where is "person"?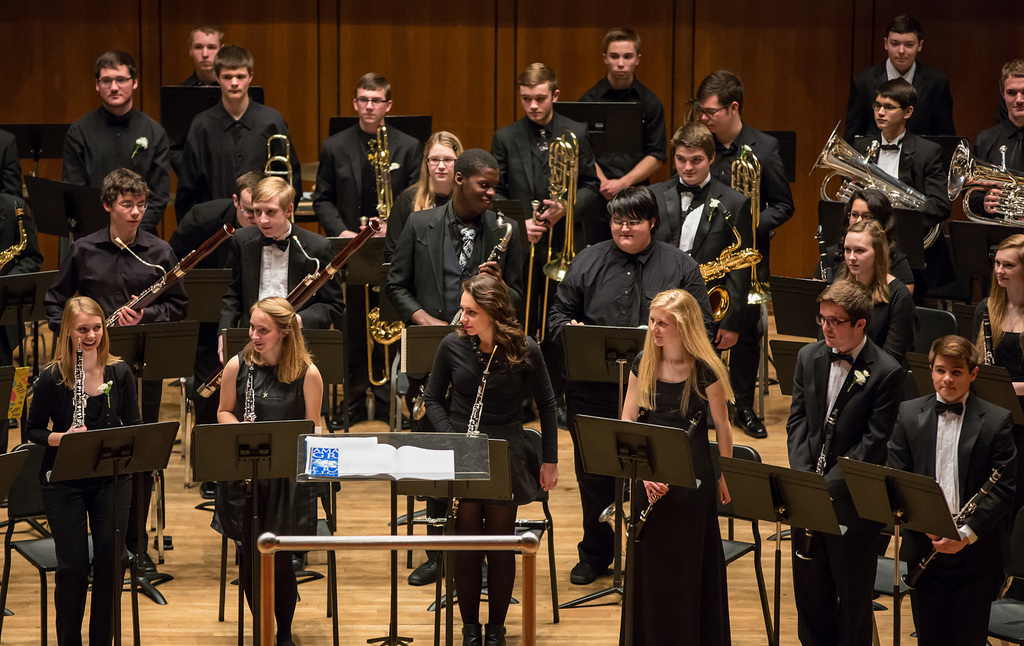
[324,83,416,245].
